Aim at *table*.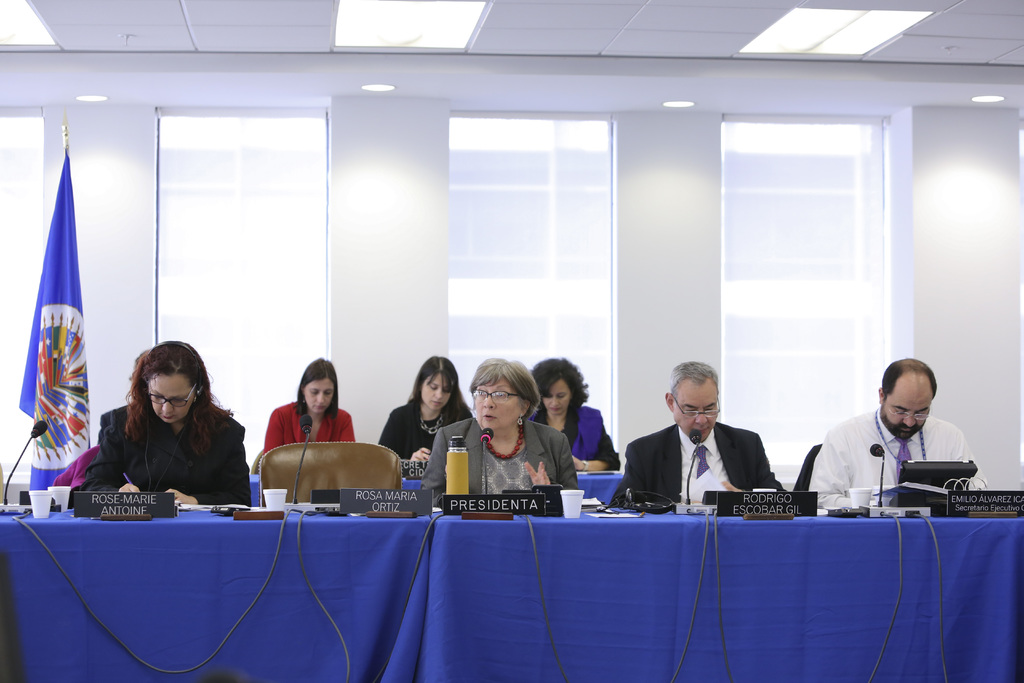
Aimed at 247 473 625 506.
